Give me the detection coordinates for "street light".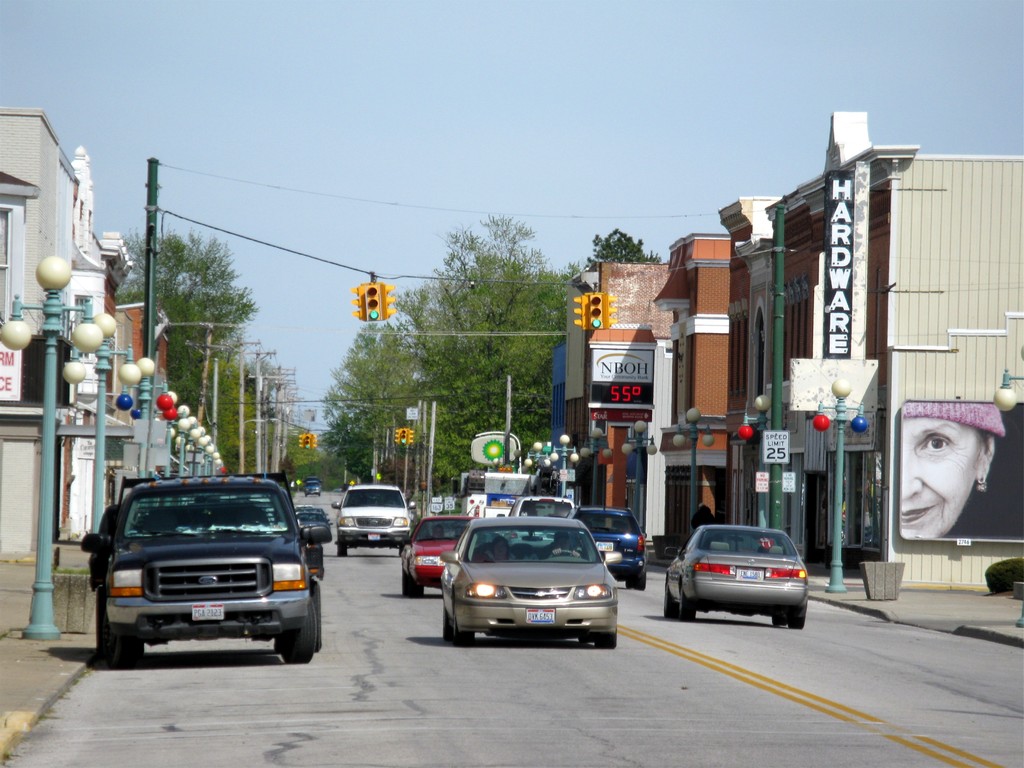
115:358:168:486.
